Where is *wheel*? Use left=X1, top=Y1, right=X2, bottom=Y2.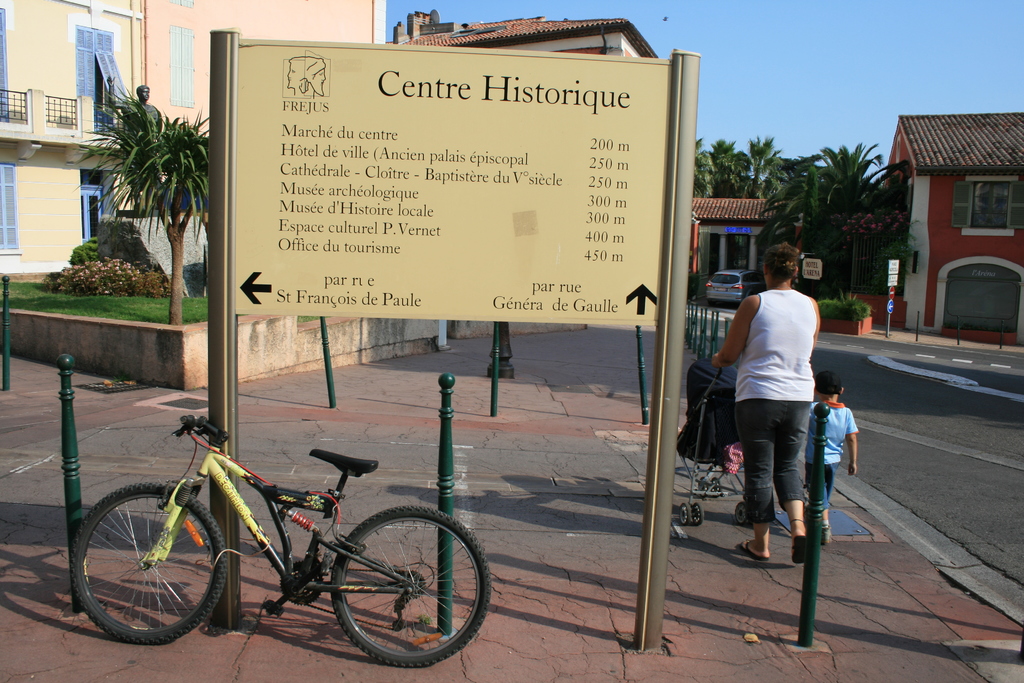
left=313, top=517, right=470, bottom=661.
